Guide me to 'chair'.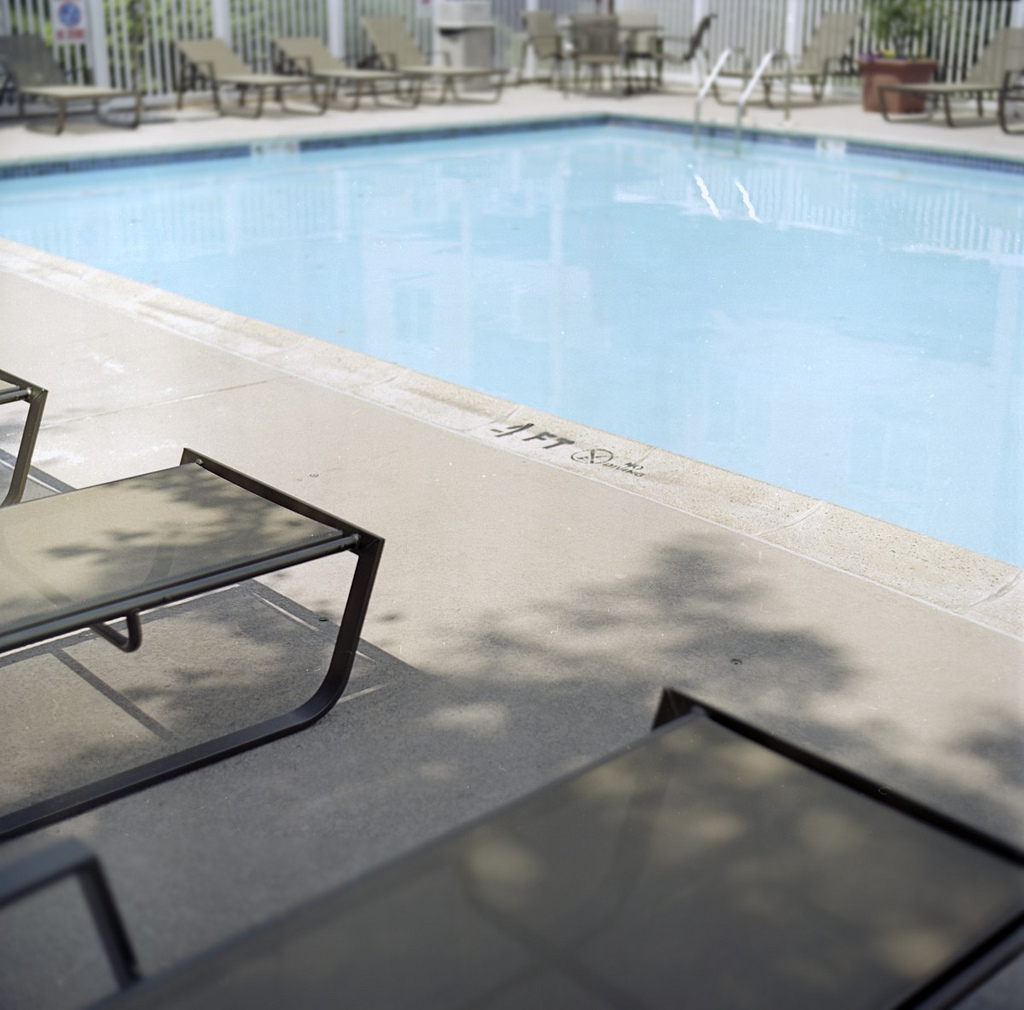
Guidance: bbox(0, 366, 53, 510).
